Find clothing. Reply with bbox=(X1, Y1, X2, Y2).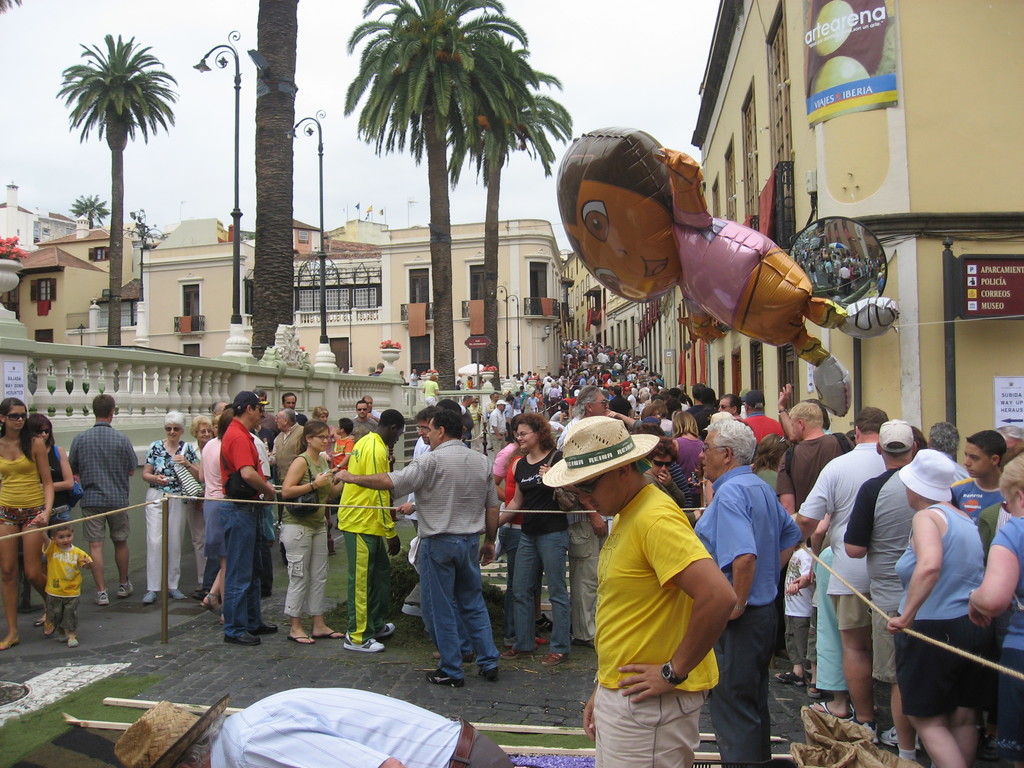
bbox=(276, 422, 311, 480).
